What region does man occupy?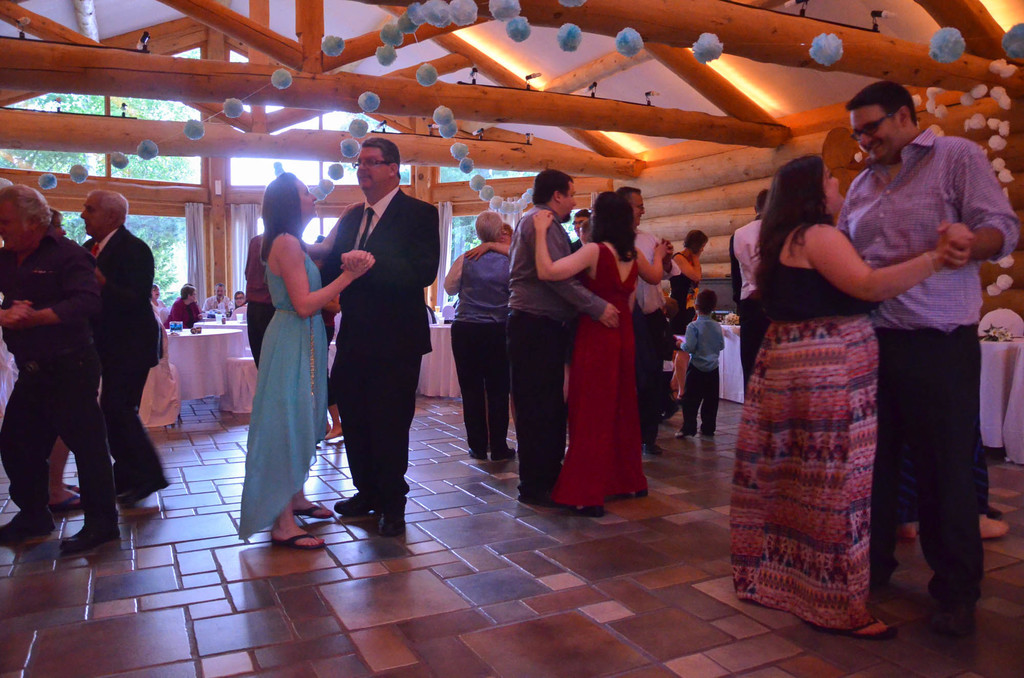
(x1=811, y1=41, x2=1008, y2=675).
